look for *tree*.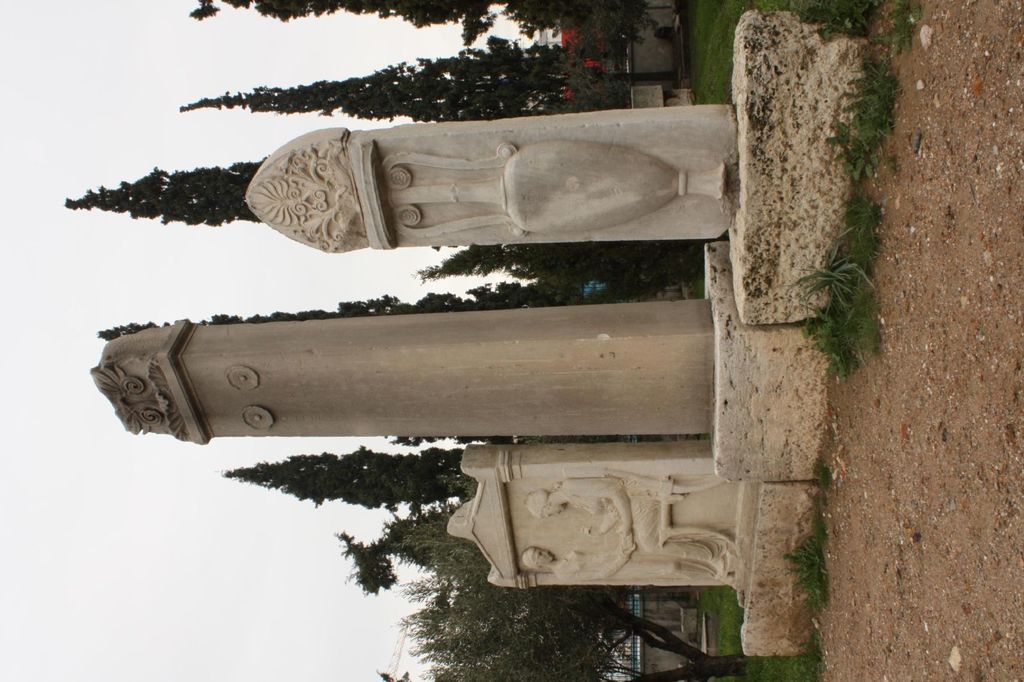
Found: {"left": 222, "top": 437, "right": 494, "bottom": 506}.
